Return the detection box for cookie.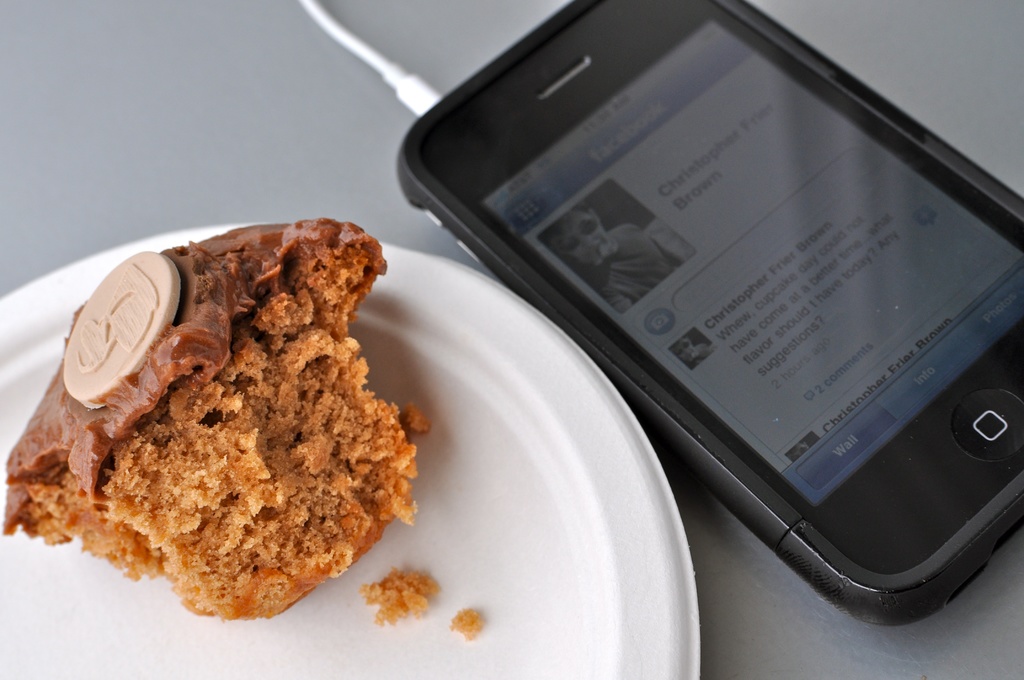
<bbox>0, 216, 486, 639</bbox>.
